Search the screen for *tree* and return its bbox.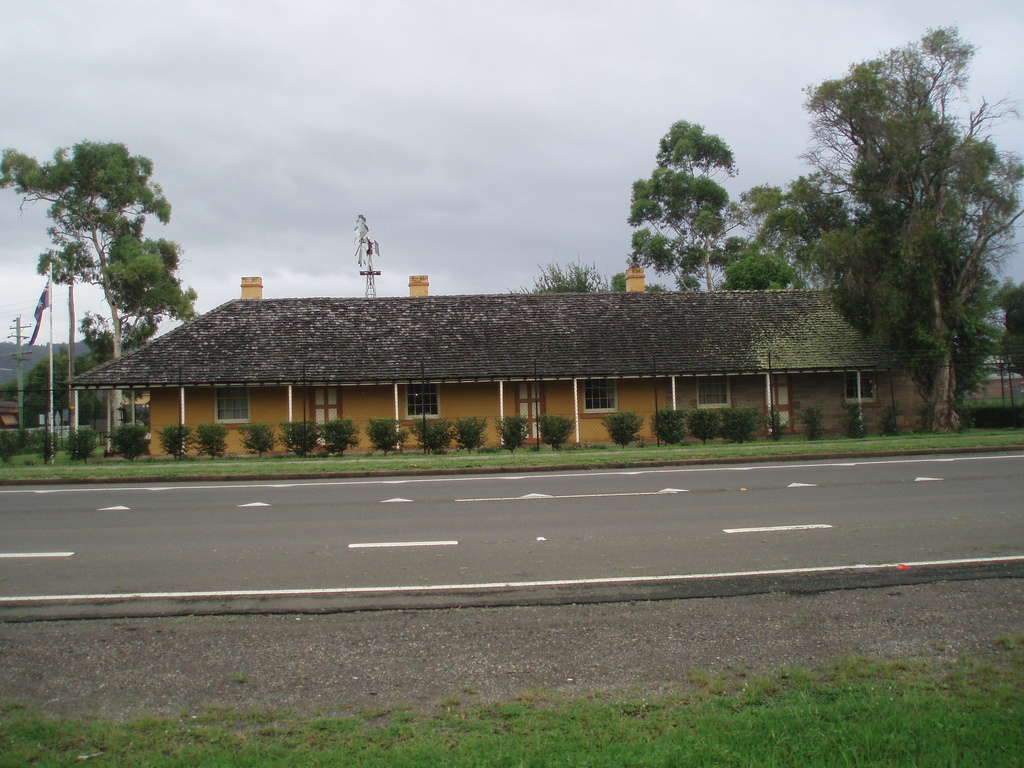
Found: 0:138:202:442.
